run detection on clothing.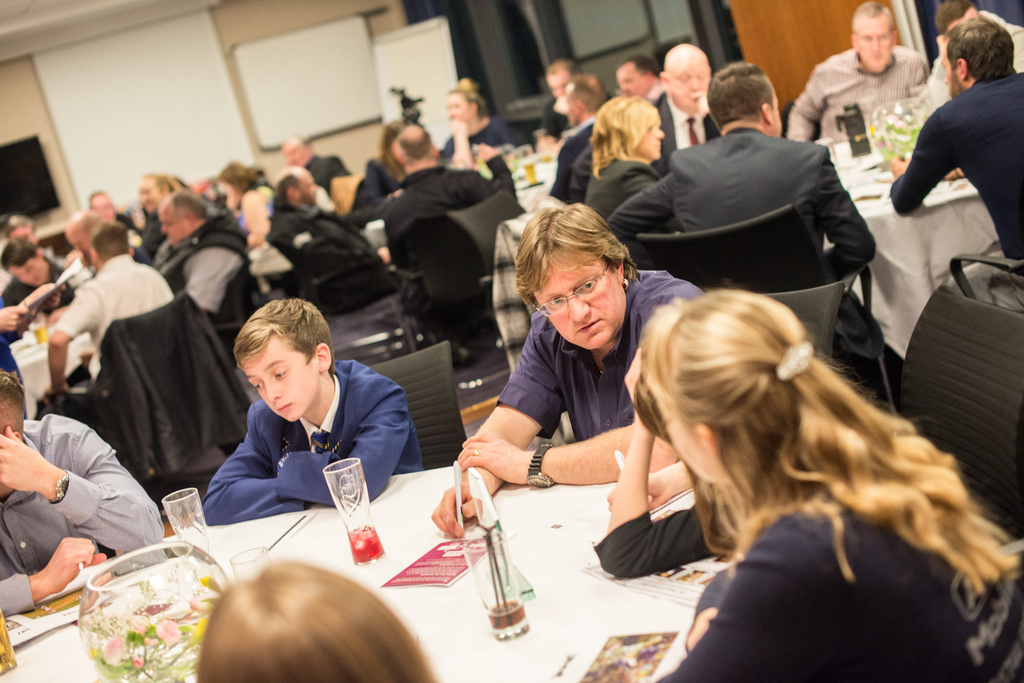
Result: bbox=[783, 50, 924, 142].
